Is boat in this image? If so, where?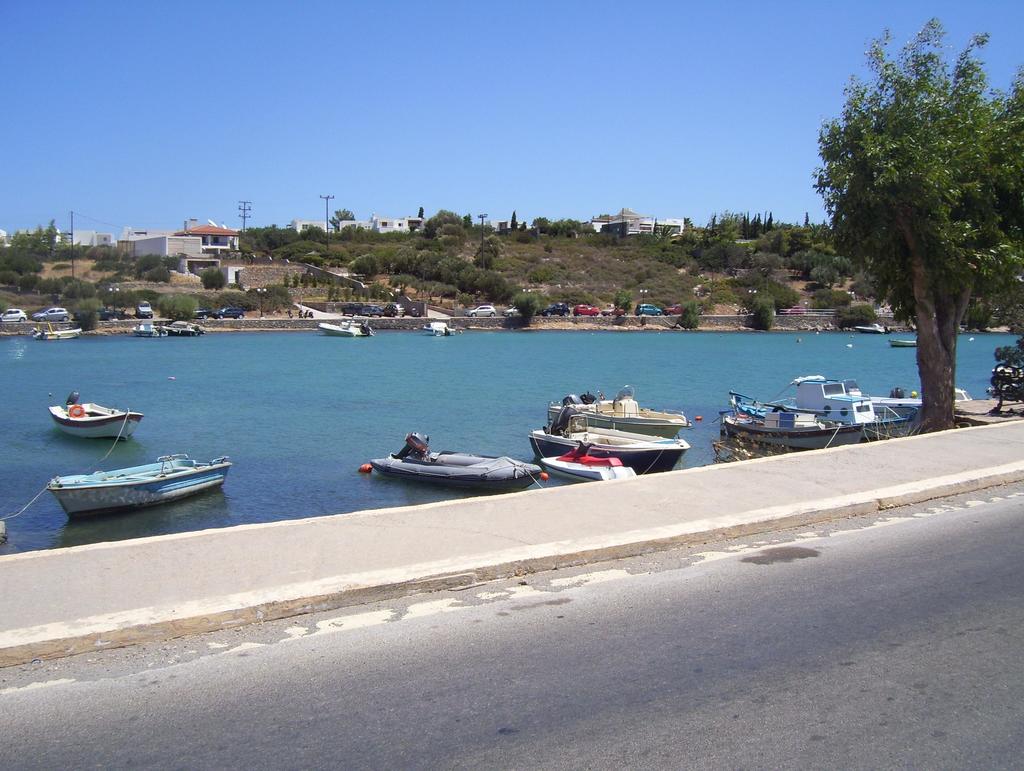
Yes, at 540:442:639:482.
